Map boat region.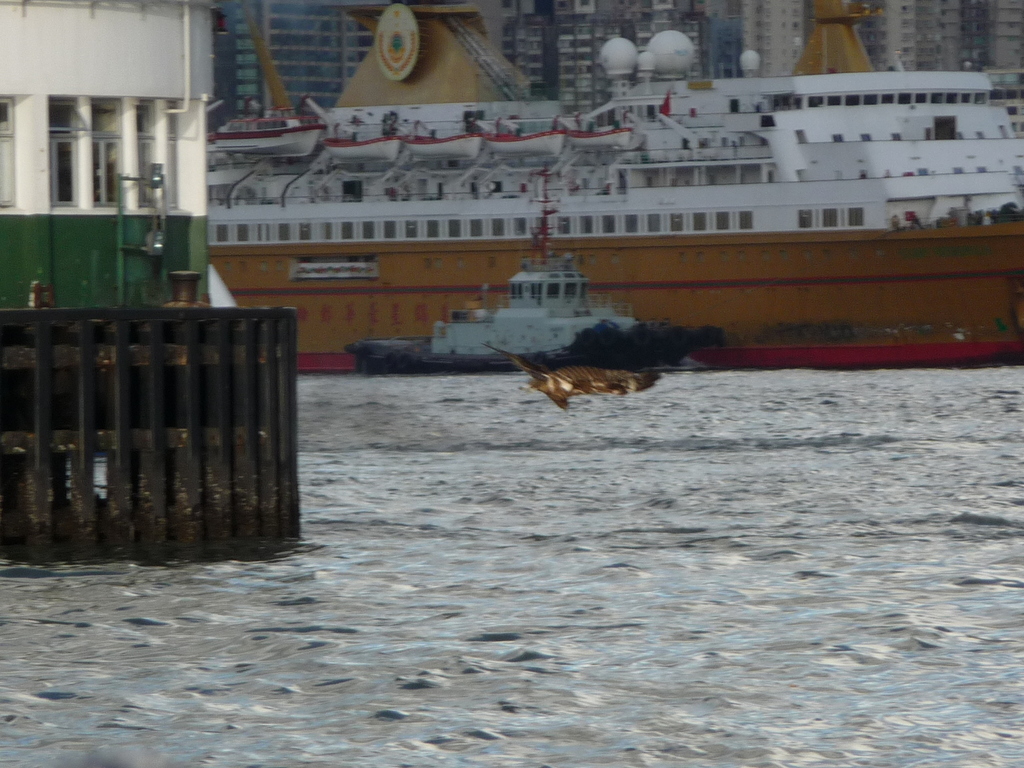
Mapped to (337, 198, 668, 388).
